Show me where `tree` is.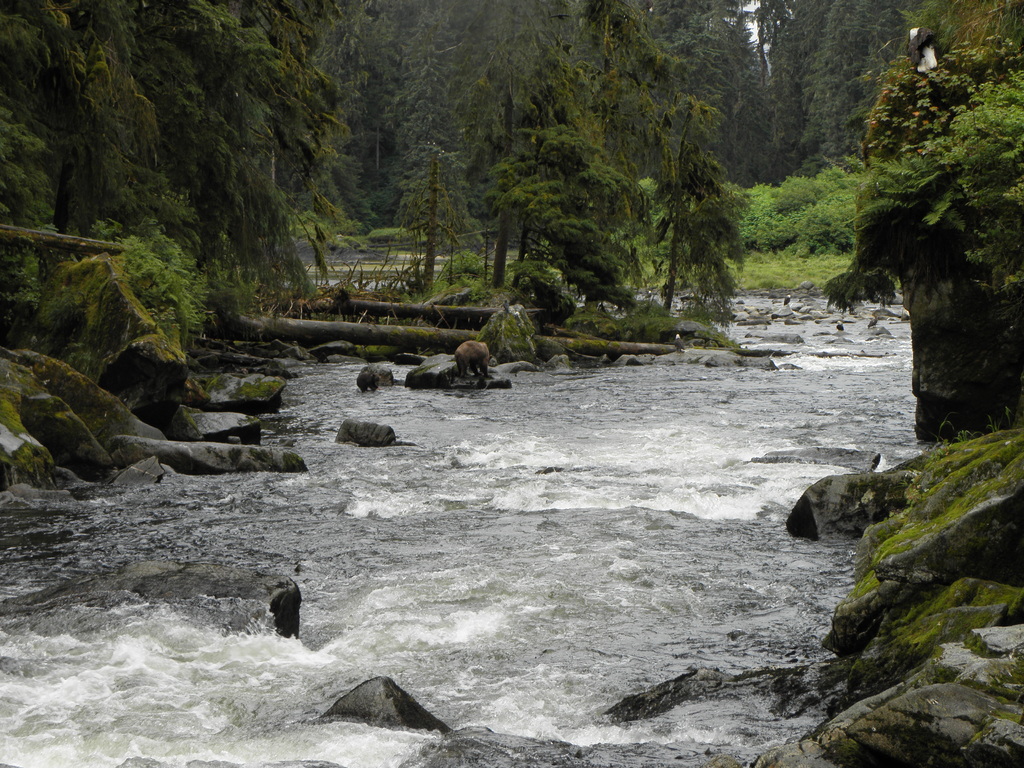
`tree` is at 0,106,63,273.
